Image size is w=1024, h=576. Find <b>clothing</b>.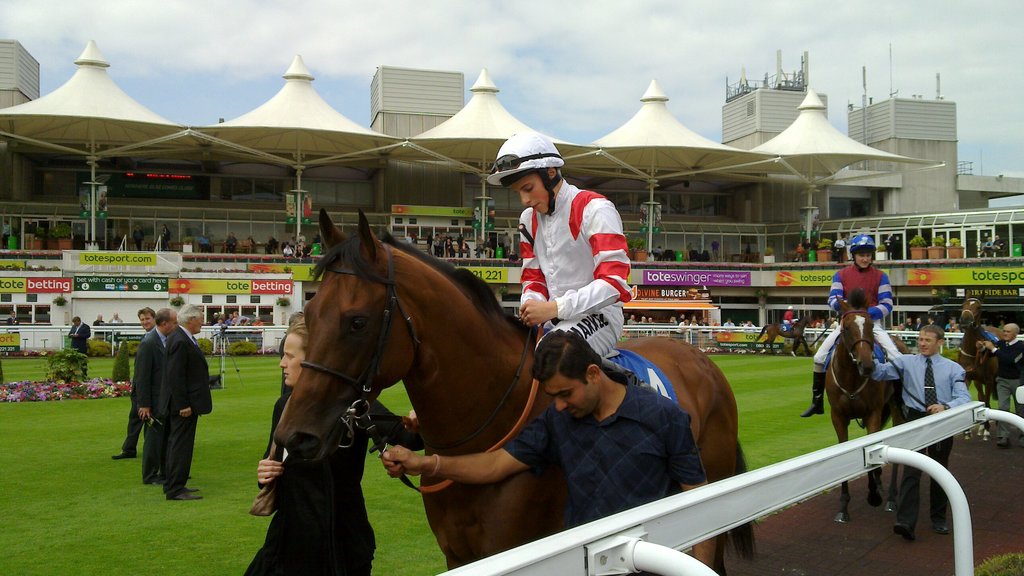
[left=974, top=333, right=1023, bottom=440].
